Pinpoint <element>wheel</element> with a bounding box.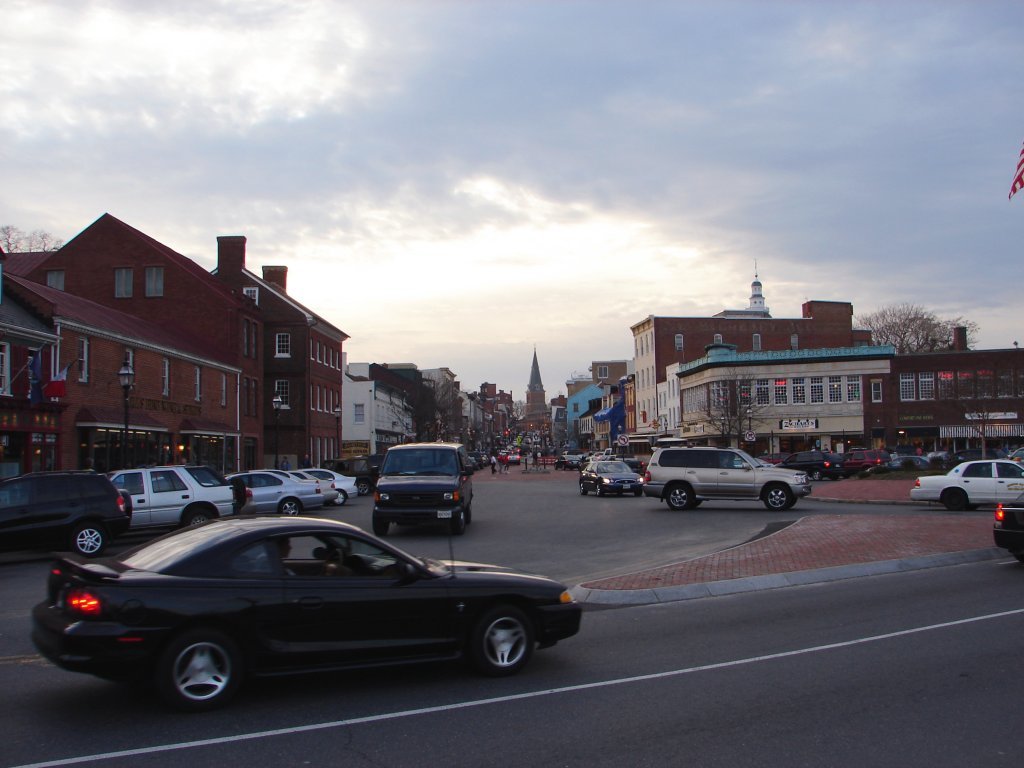
bbox(474, 610, 534, 670).
